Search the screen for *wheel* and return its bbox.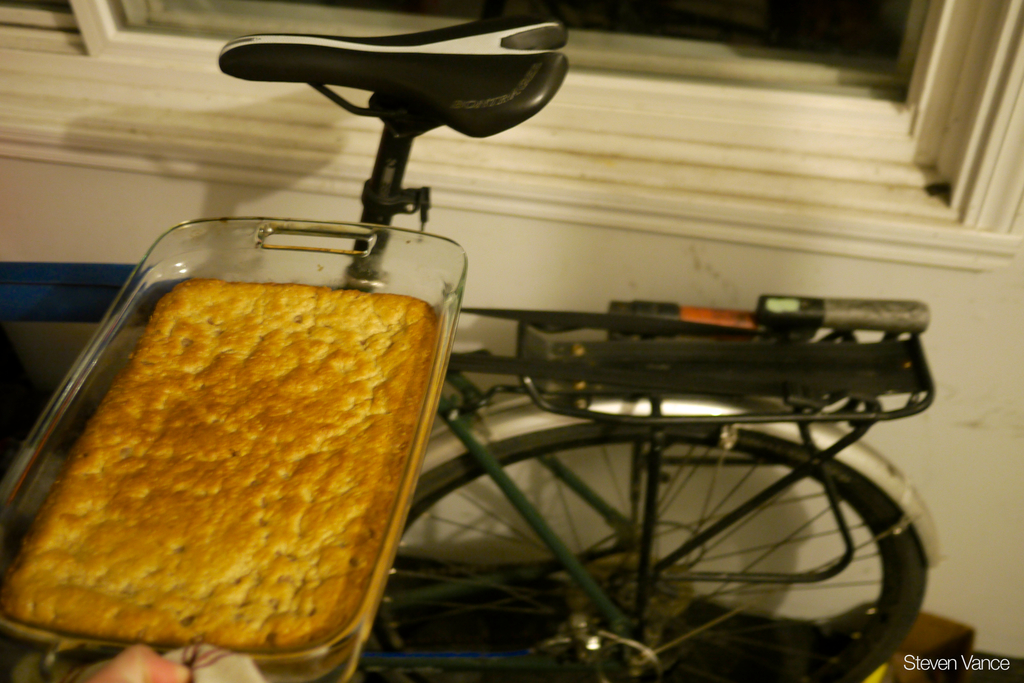
Found: <box>370,425,927,682</box>.
